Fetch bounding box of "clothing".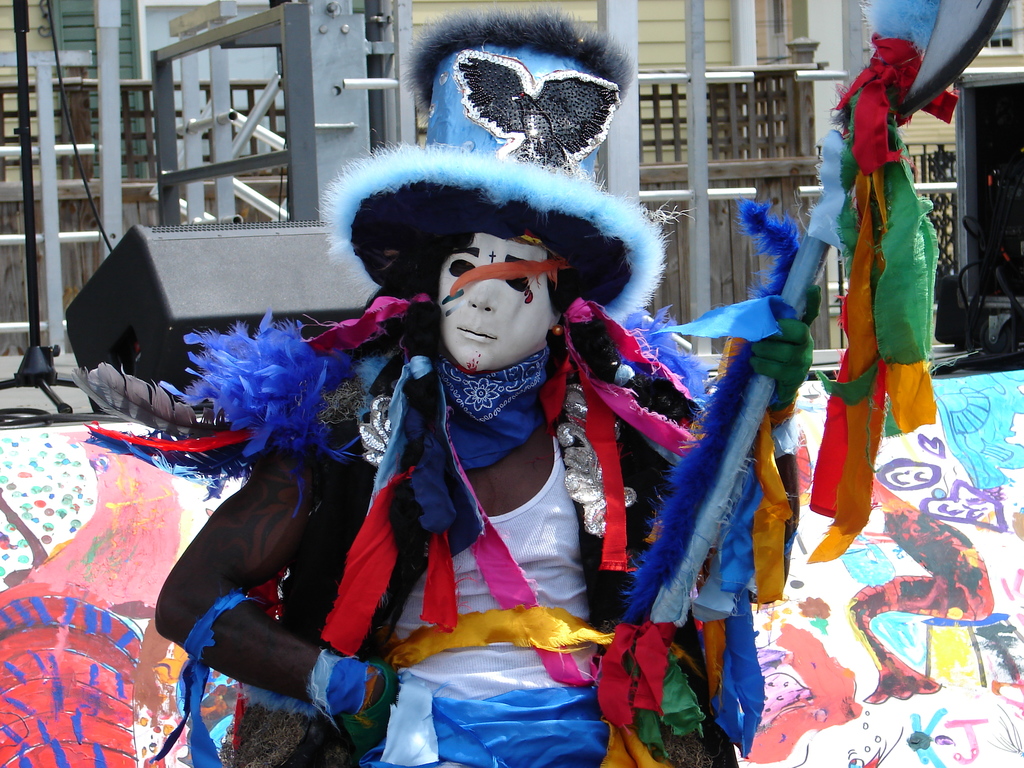
Bbox: locate(266, 385, 672, 767).
